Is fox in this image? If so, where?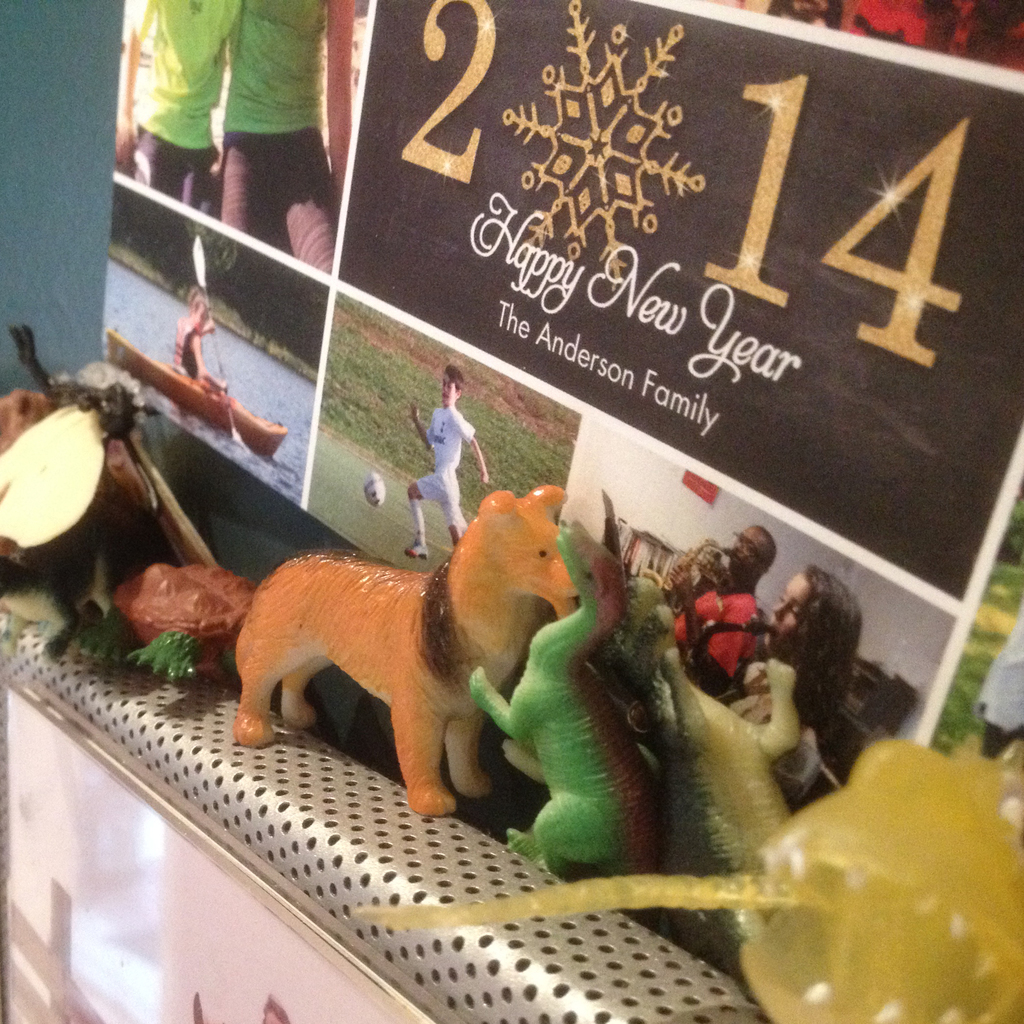
Yes, at crop(234, 482, 579, 822).
